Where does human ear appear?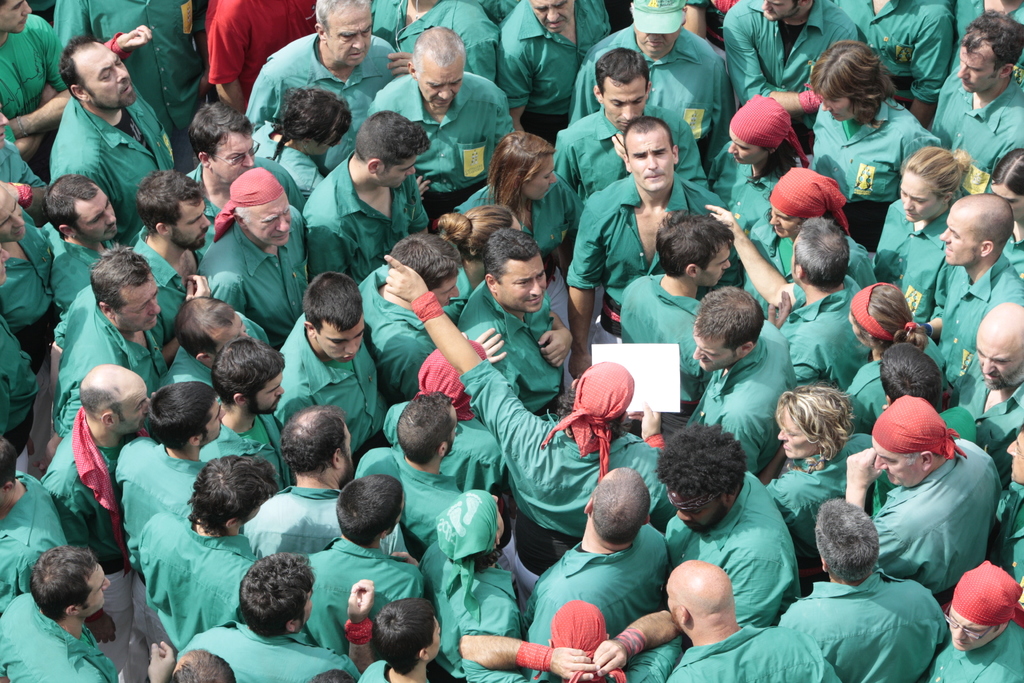
Appears at <box>999,66,1013,79</box>.
